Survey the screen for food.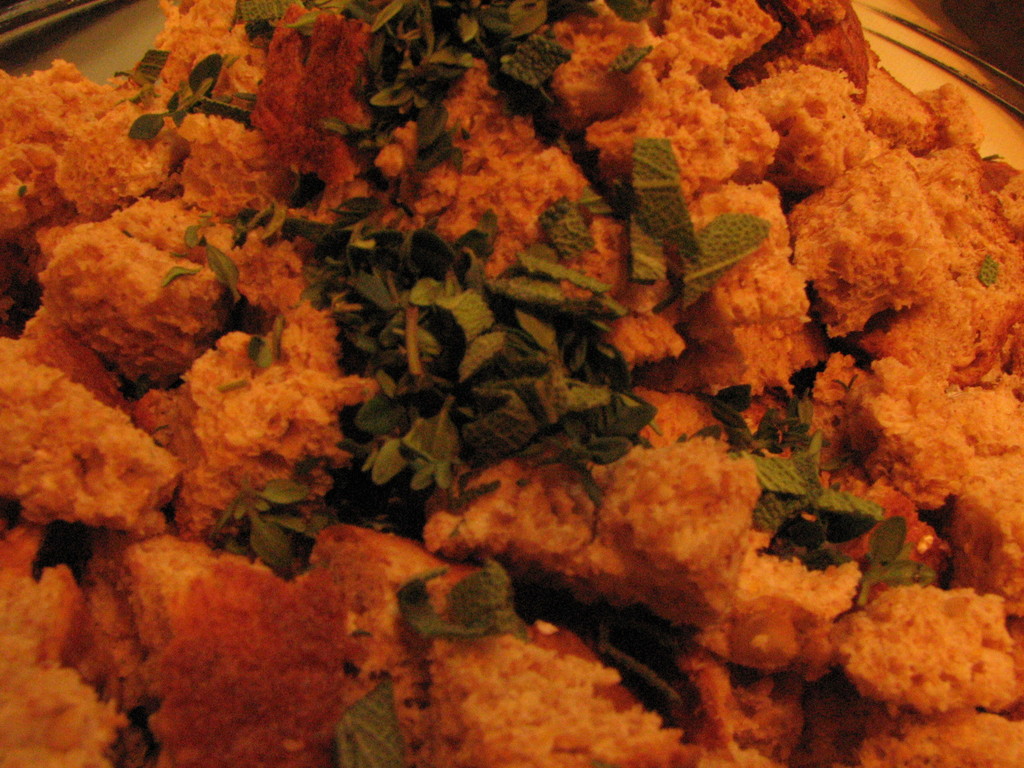
Survey found: bbox=[22, 6, 1005, 705].
